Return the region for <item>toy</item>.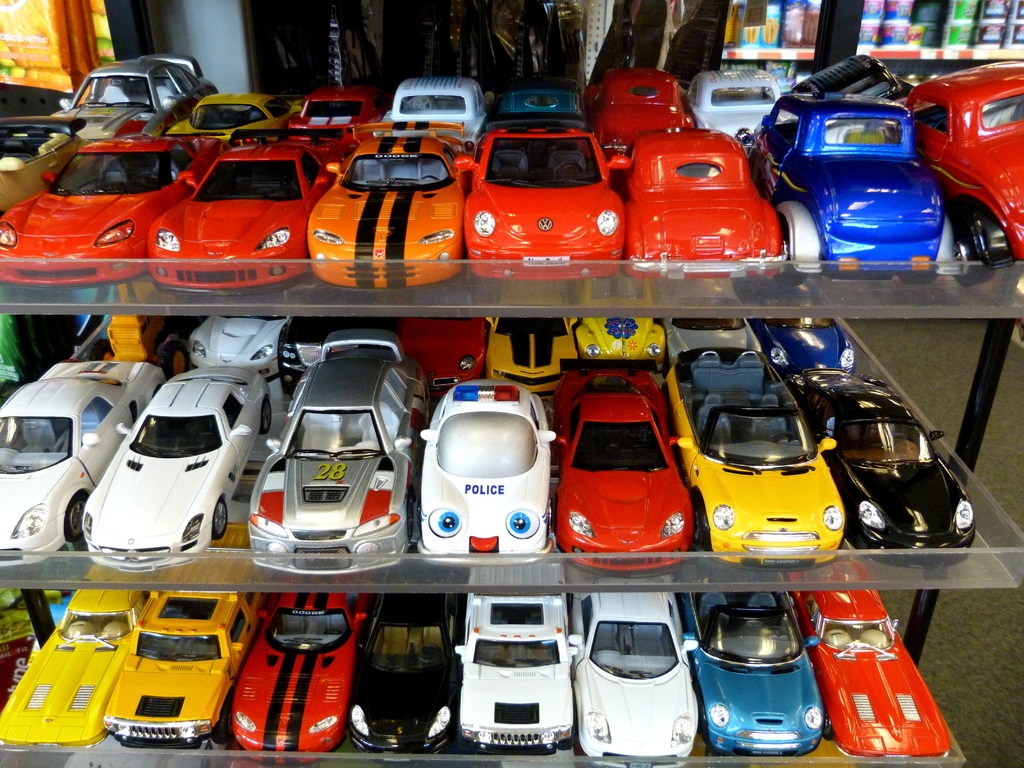
[x1=578, y1=60, x2=696, y2=161].
